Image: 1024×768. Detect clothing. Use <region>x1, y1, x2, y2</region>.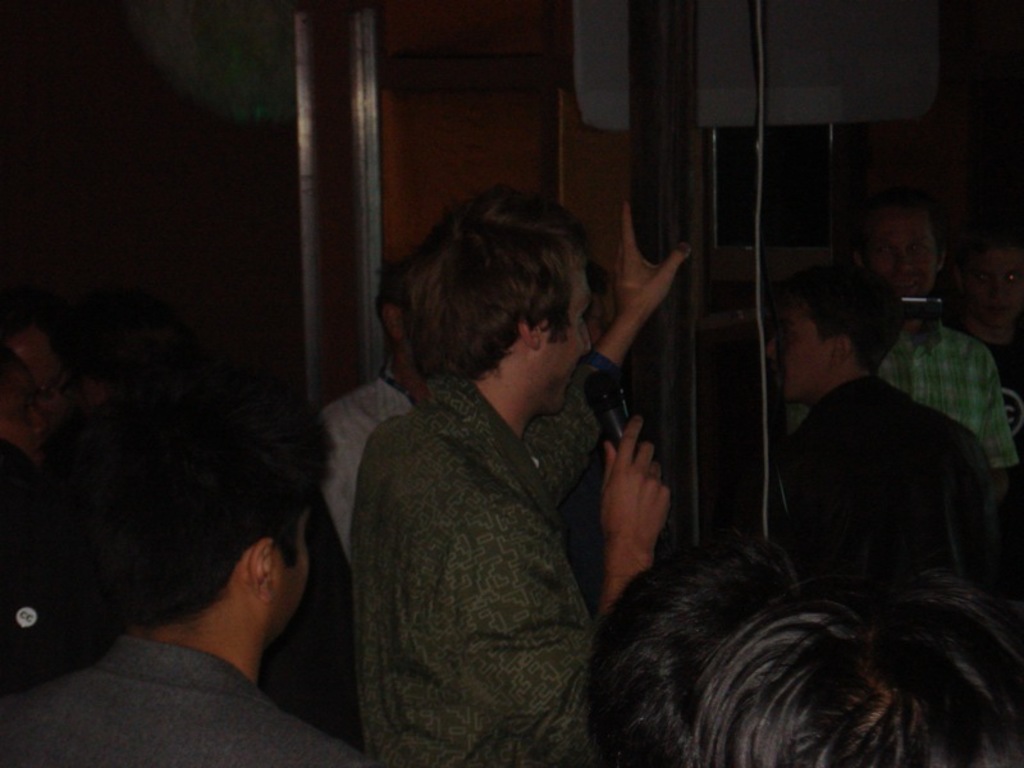
<region>324, 285, 658, 767</region>.
